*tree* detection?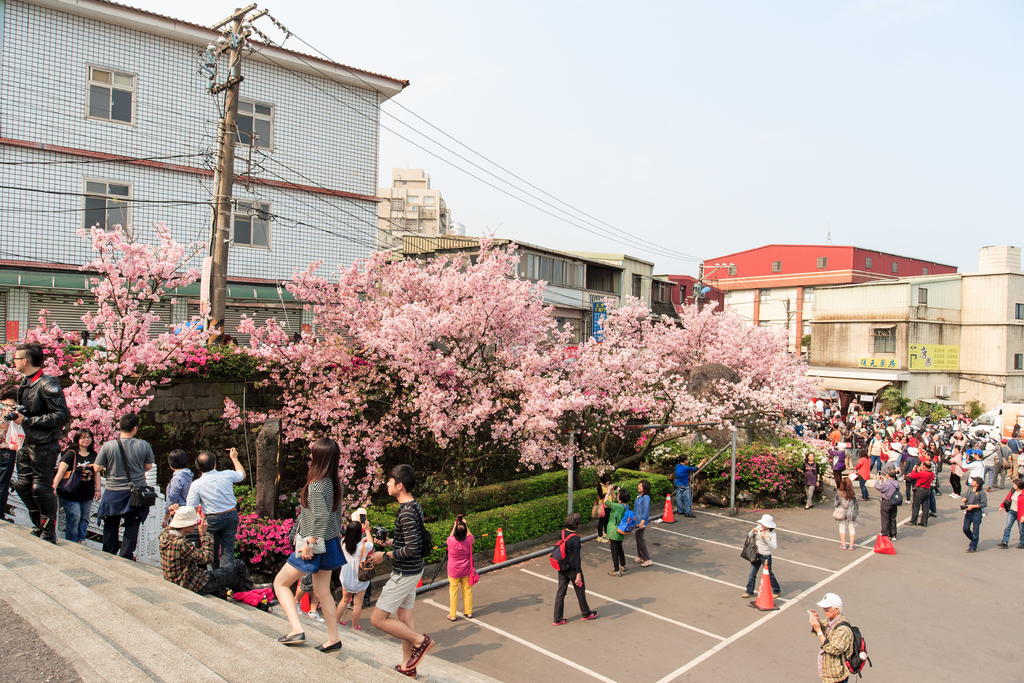
[36, 193, 170, 436]
